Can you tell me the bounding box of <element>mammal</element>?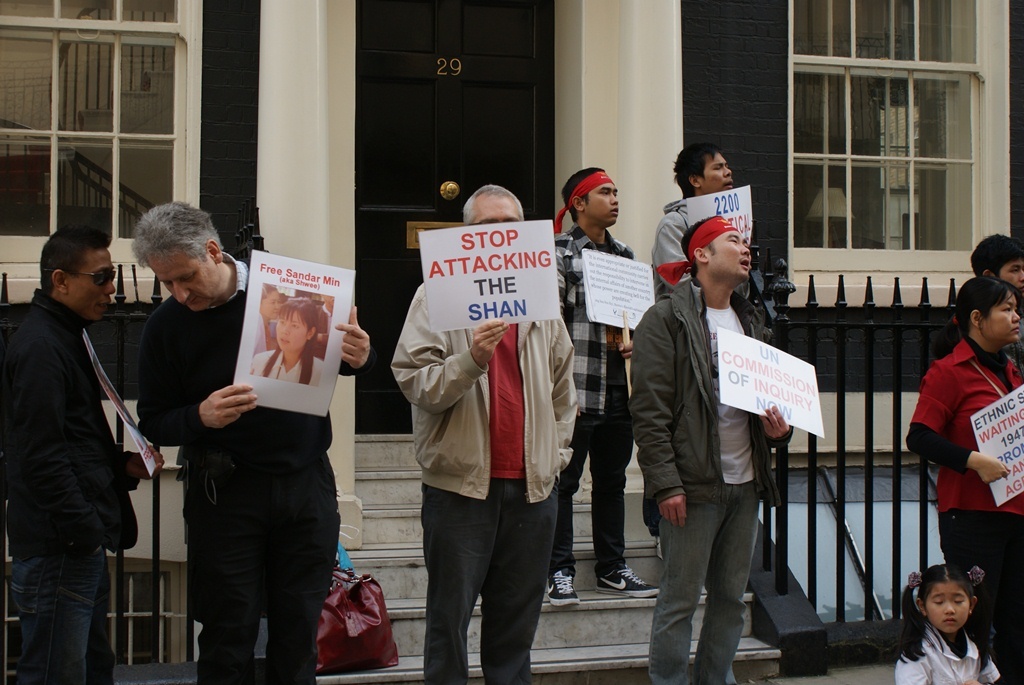
region(967, 233, 1023, 358).
